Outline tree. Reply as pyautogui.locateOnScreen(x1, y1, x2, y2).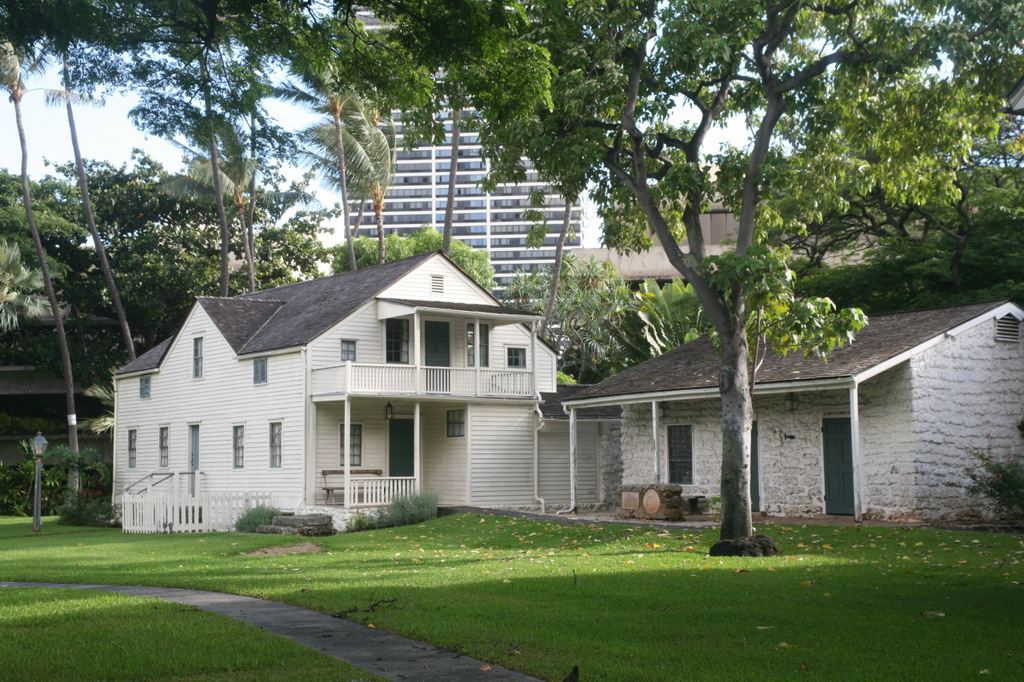
pyautogui.locateOnScreen(295, 80, 402, 265).
